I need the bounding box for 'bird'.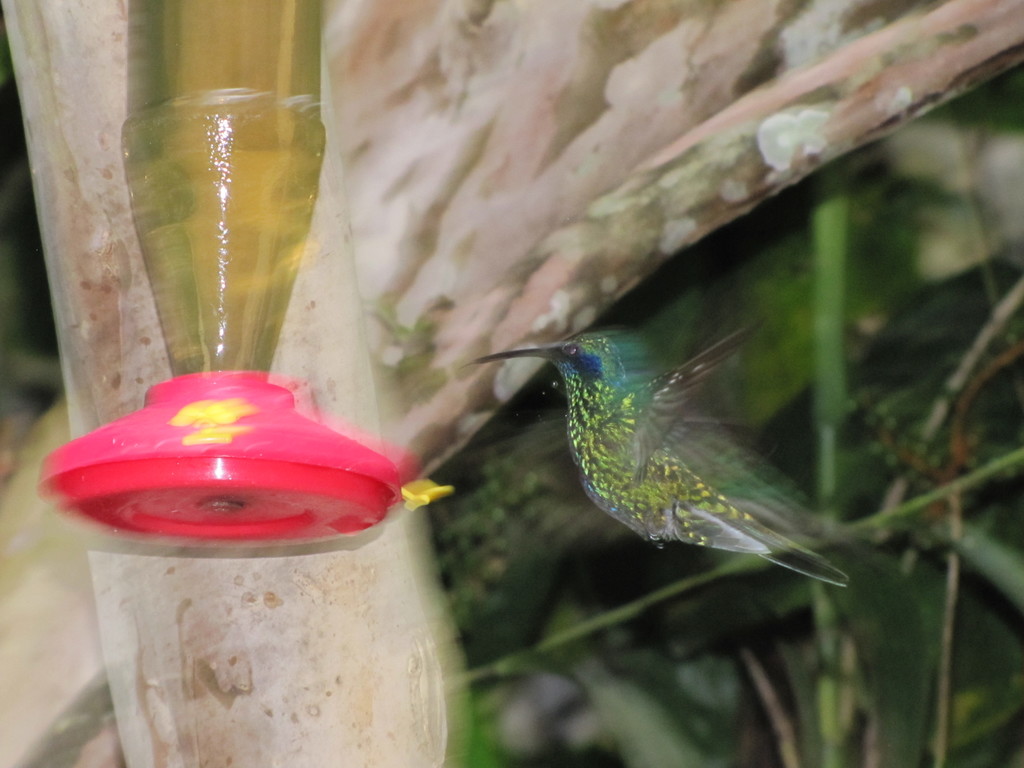
Here it is: bbox(447, 310, 826, 566).
